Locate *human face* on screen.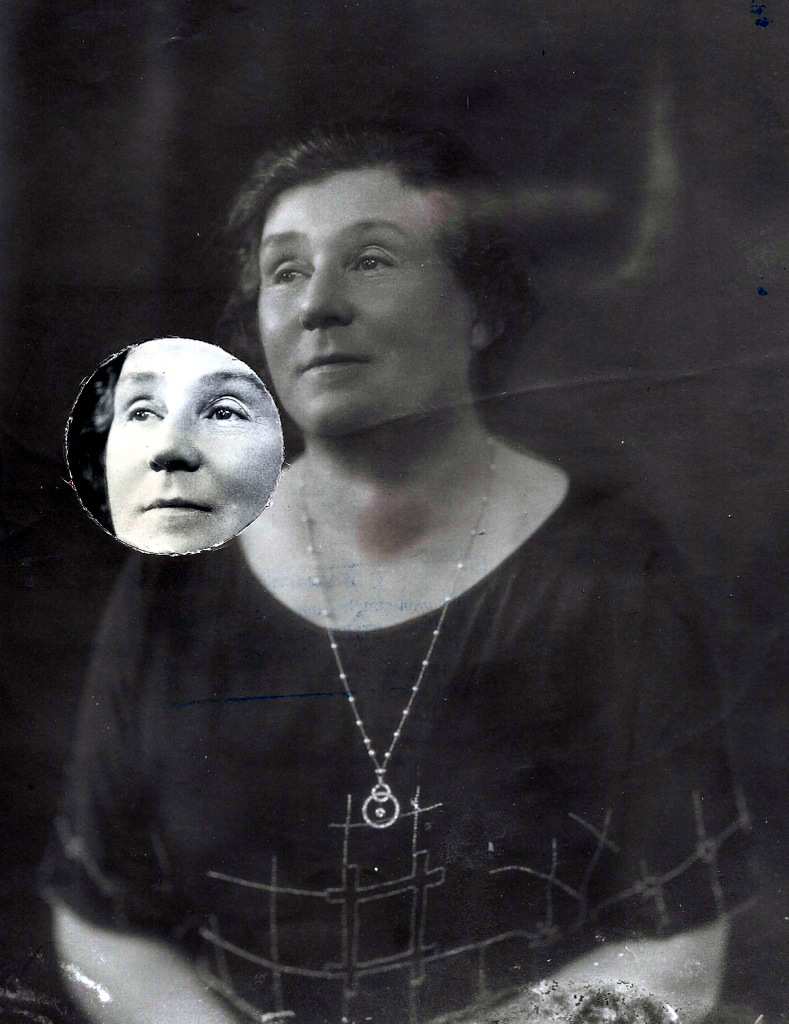
On screen at 98,341,289,549.
